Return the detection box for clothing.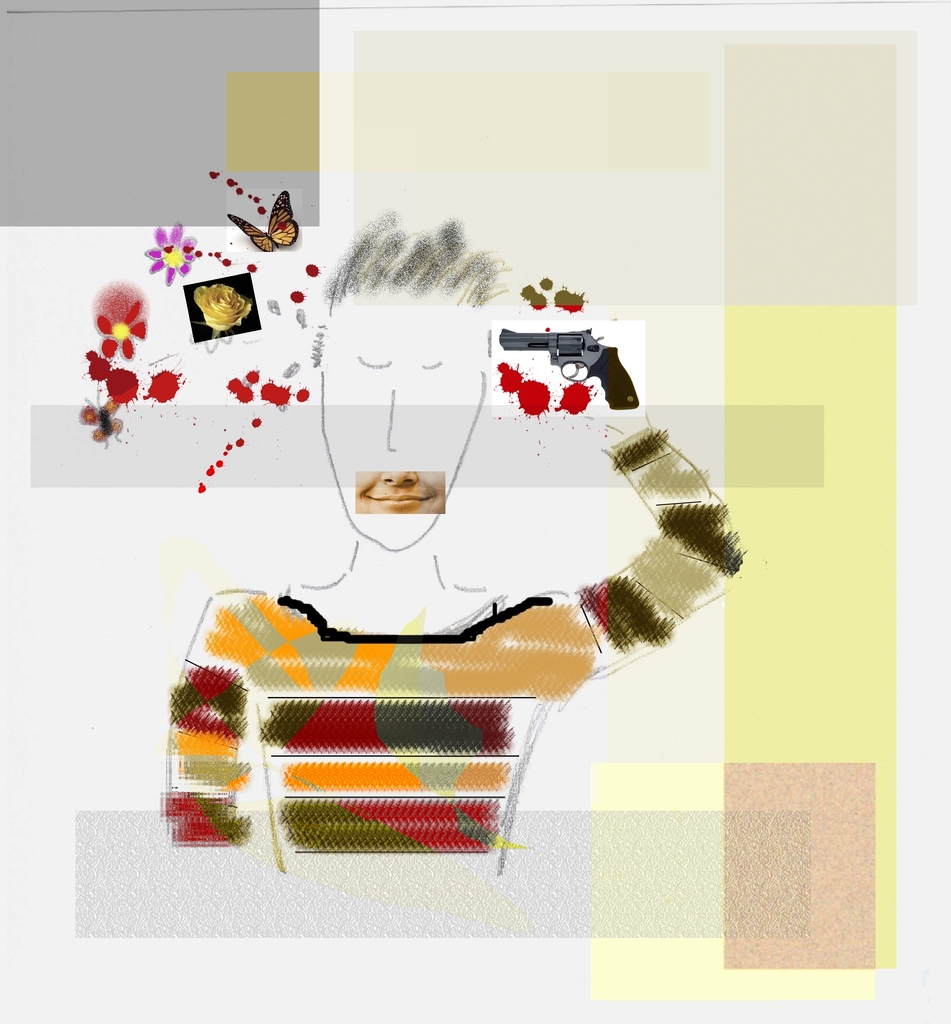
(177, 314, 698, 852).
